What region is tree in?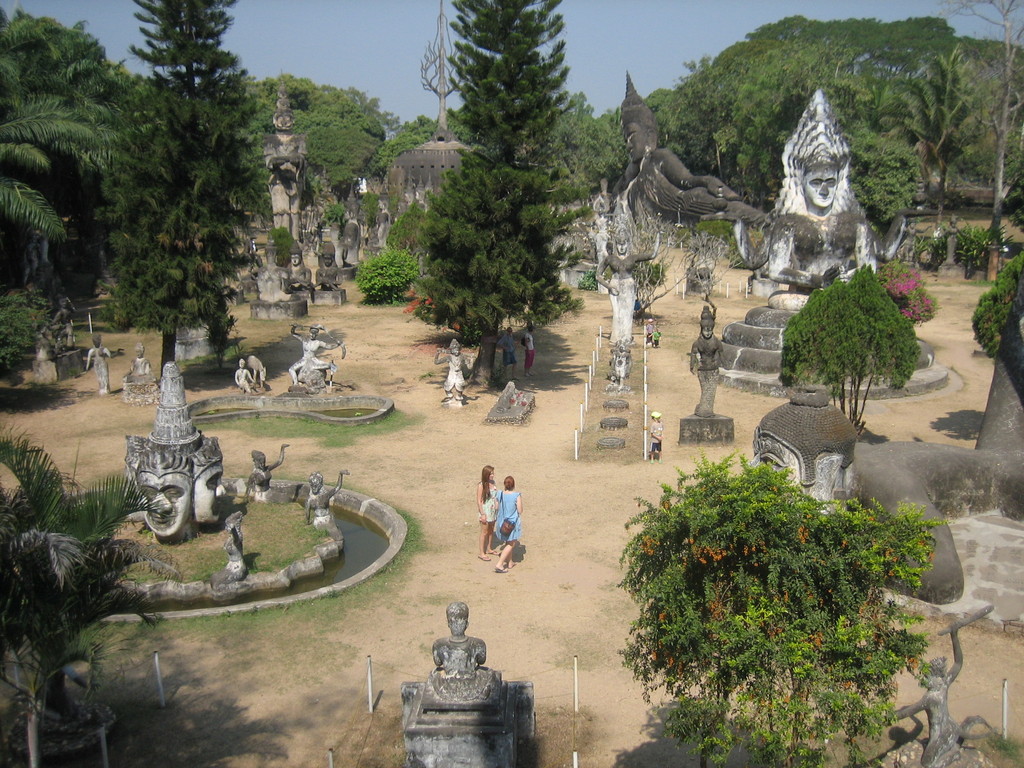
(622,449,949,767).
